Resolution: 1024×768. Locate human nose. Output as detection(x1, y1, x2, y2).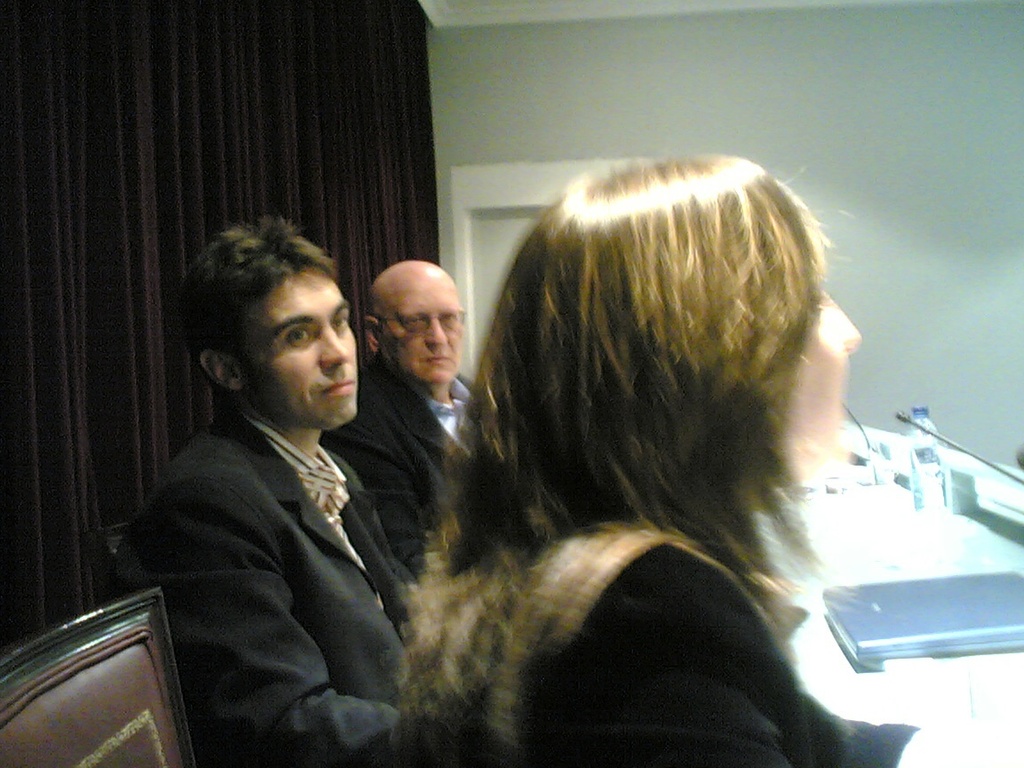
detection(825, 286, 863, 349).
